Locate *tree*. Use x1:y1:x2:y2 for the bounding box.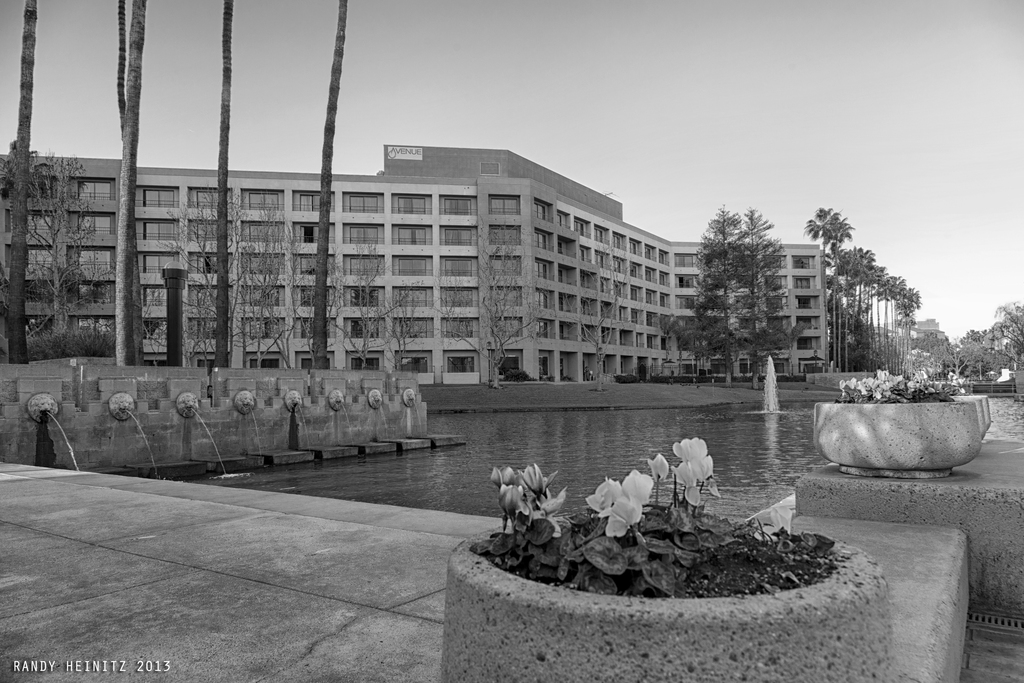
312:1:346:371.
